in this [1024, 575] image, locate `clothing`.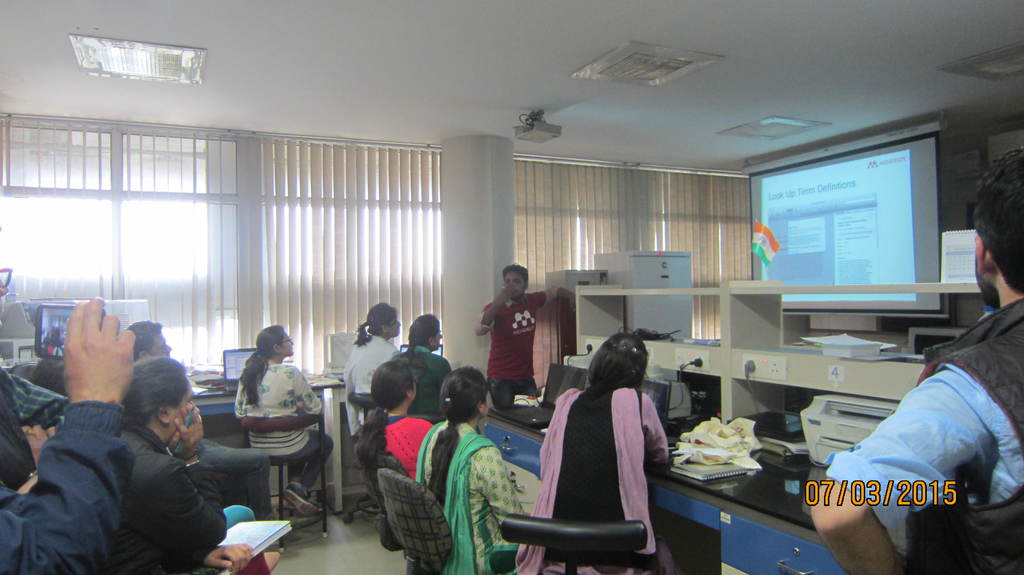
Bounding box: box=[417, 420, 527, 574].
